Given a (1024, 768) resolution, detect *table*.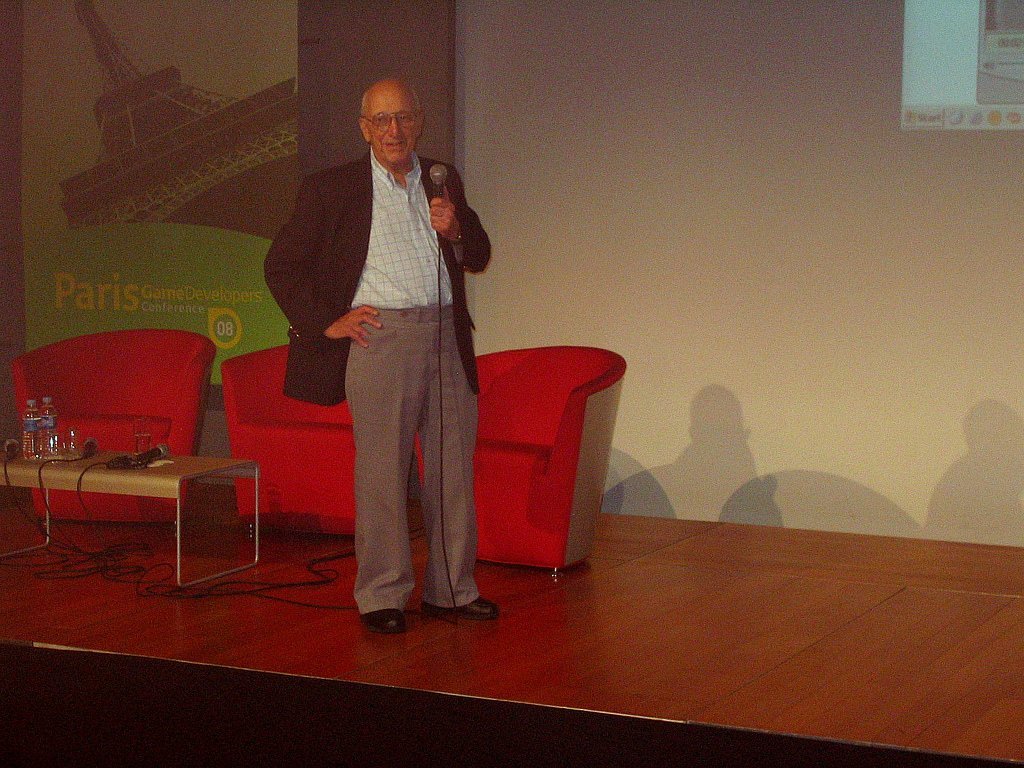
(left=19, top=442, right=277, bottom=585).
